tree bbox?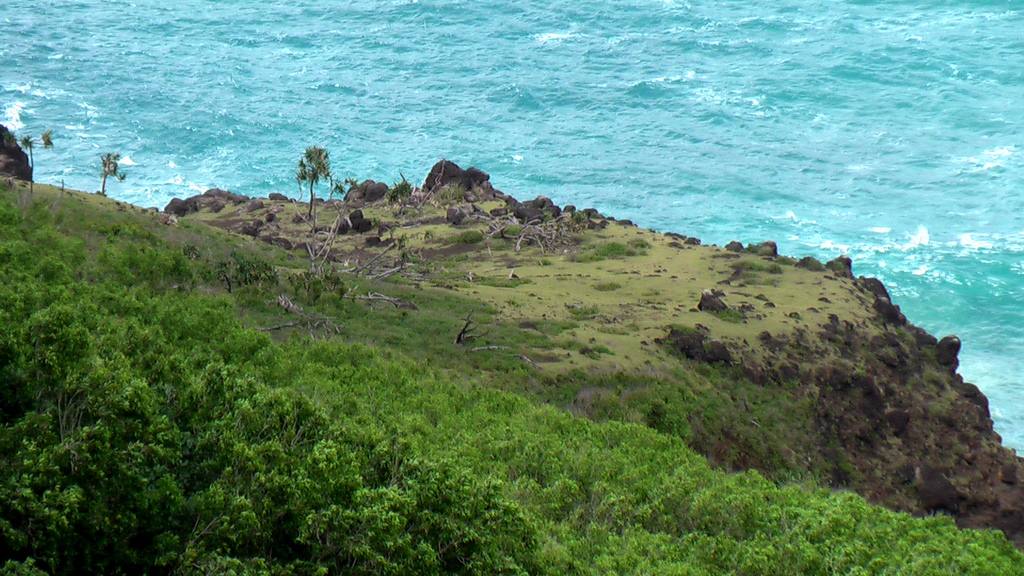
locate(96, 153, 127, 200)
